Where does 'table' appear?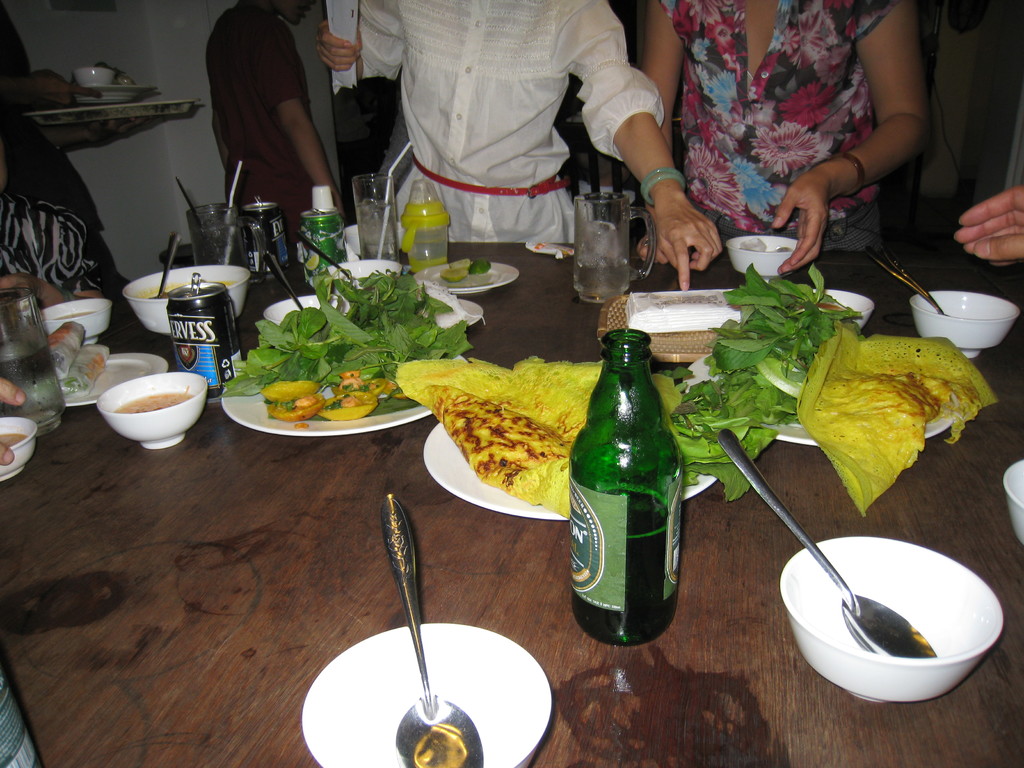
Appears at 0,235,1023,767.
